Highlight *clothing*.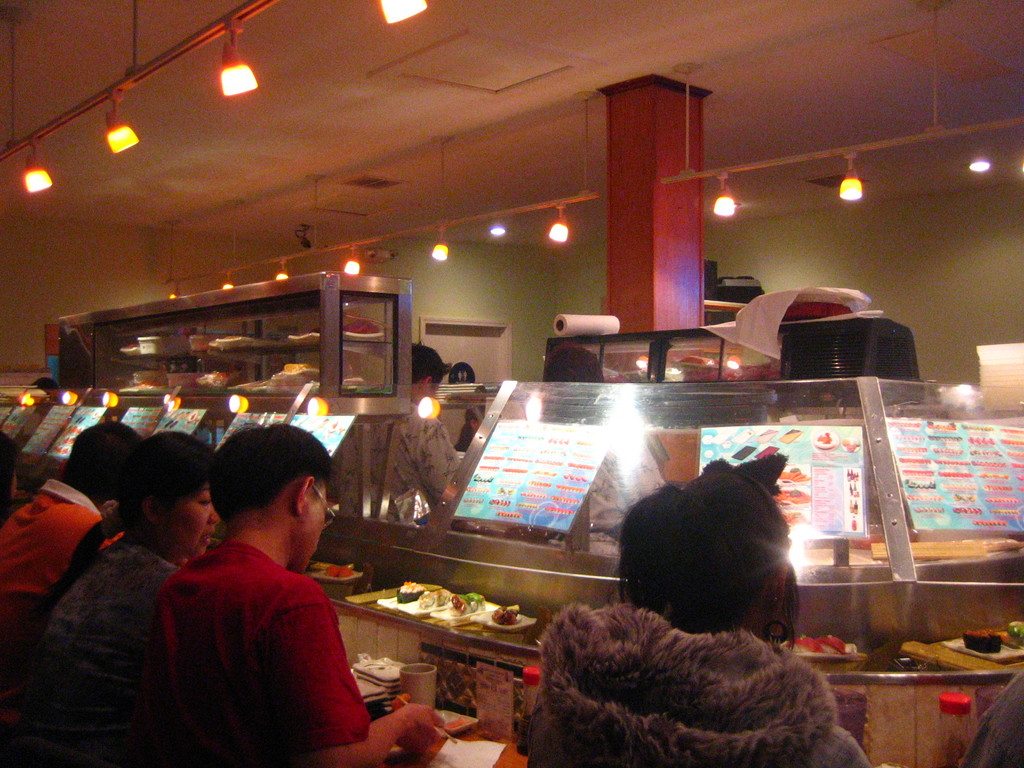
Highlighted region: [22,543,181,767].
